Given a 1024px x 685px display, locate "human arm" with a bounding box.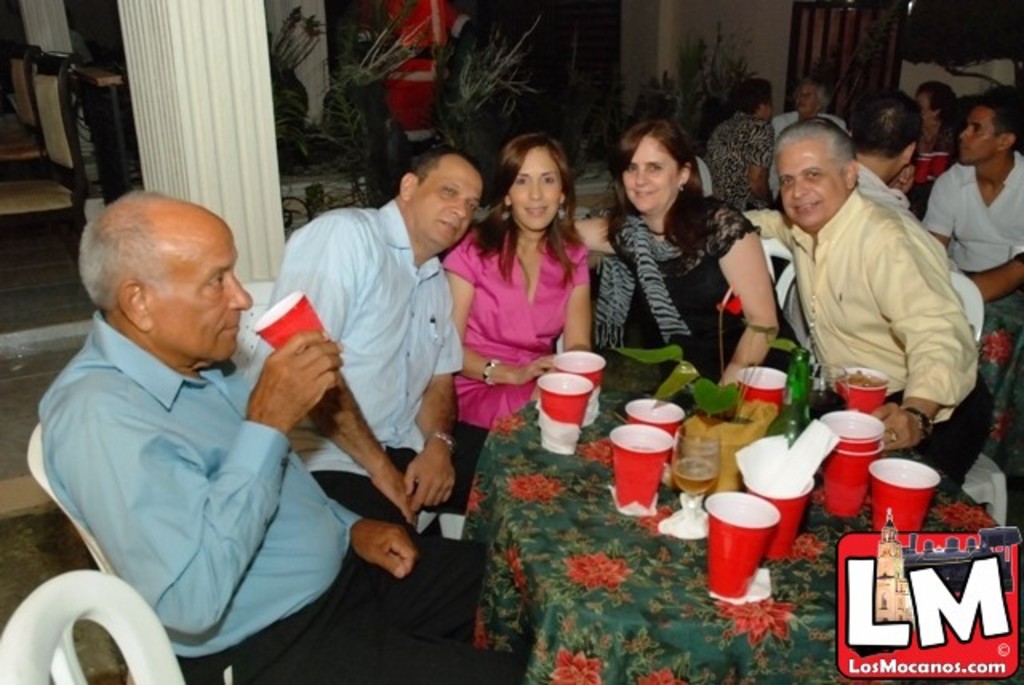
Located: x1=758 y1=213 x2=798 y2=346.
